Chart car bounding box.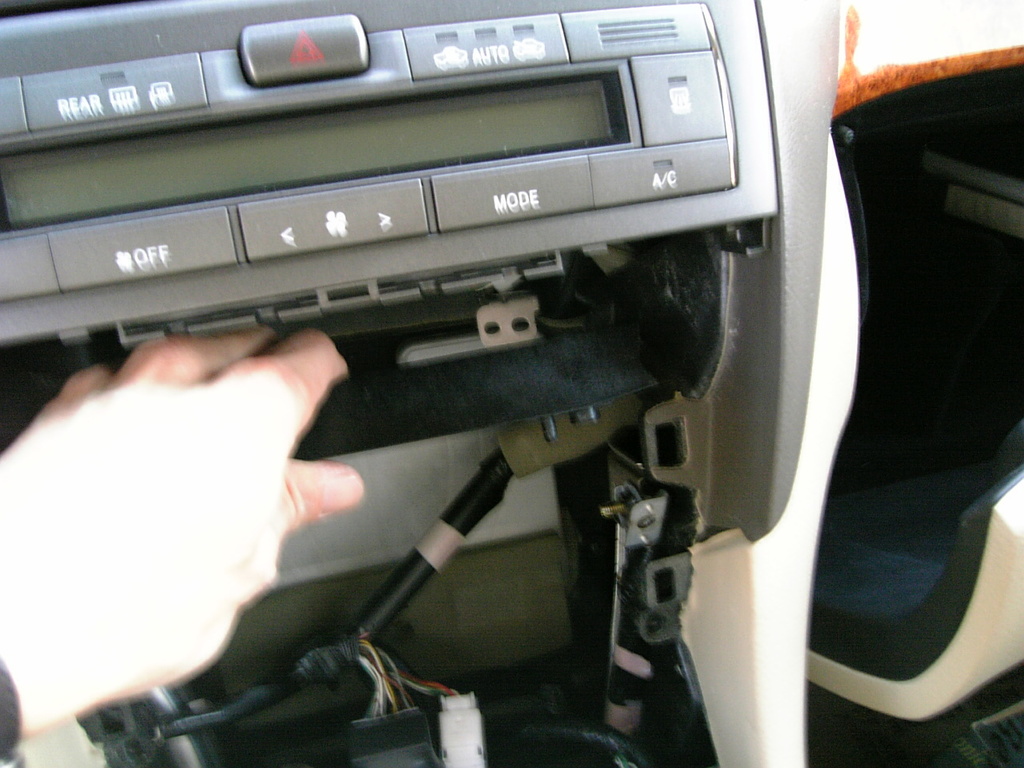
Charted: Rect(3, 0, 1023, 767).
